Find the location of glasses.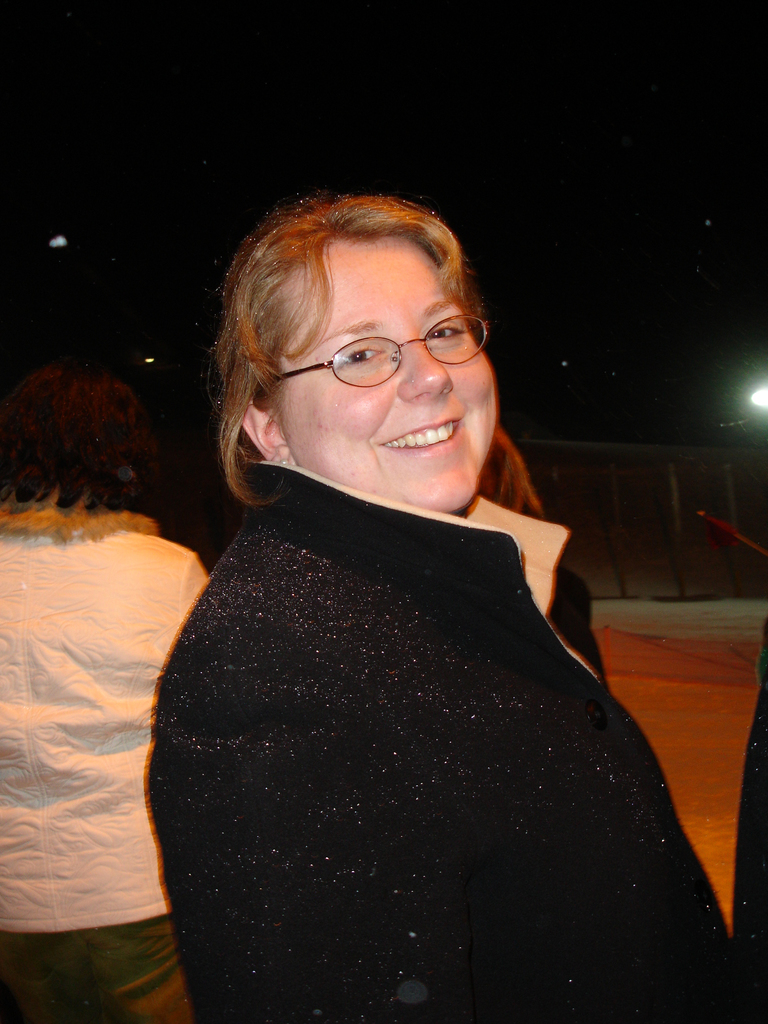
Location: (260, 312, 502, 378).
